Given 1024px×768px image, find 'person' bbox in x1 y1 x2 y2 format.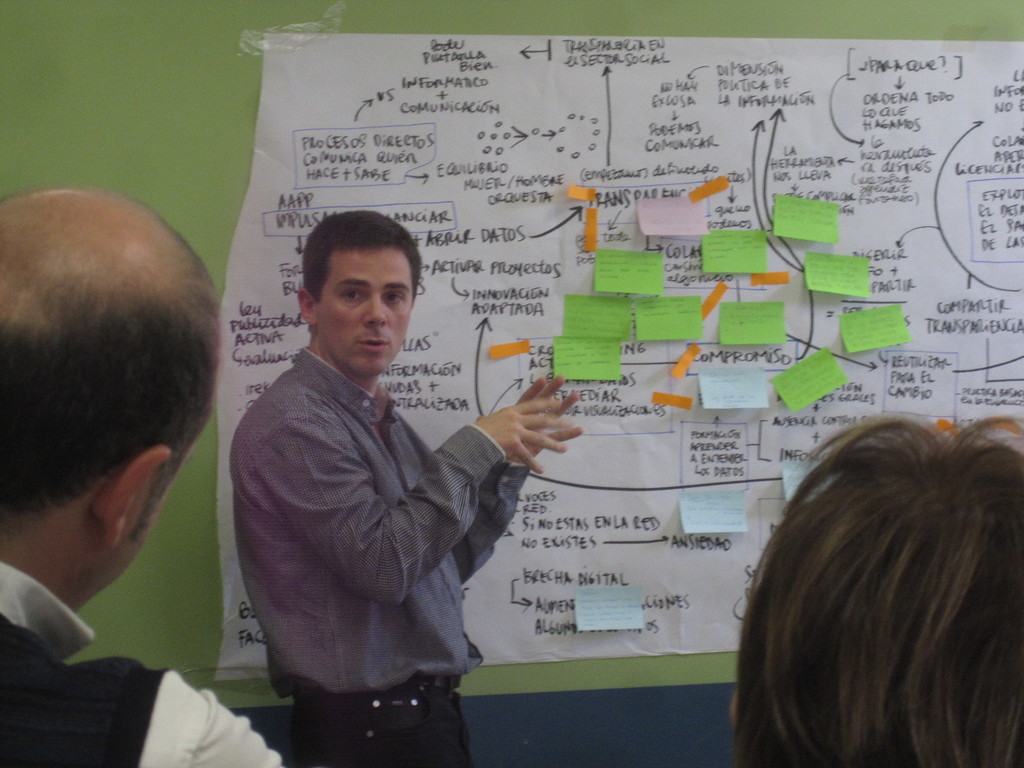
0 188 293 767.
